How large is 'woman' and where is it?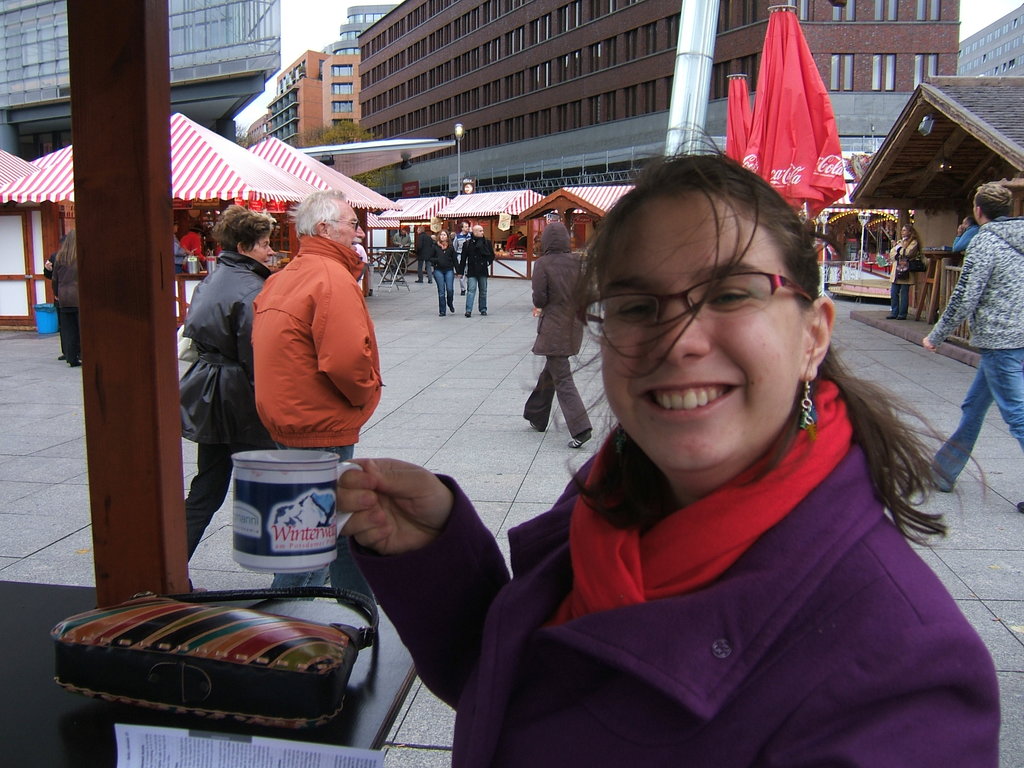
Bounding box: locate(521, 221, 594, 449).
